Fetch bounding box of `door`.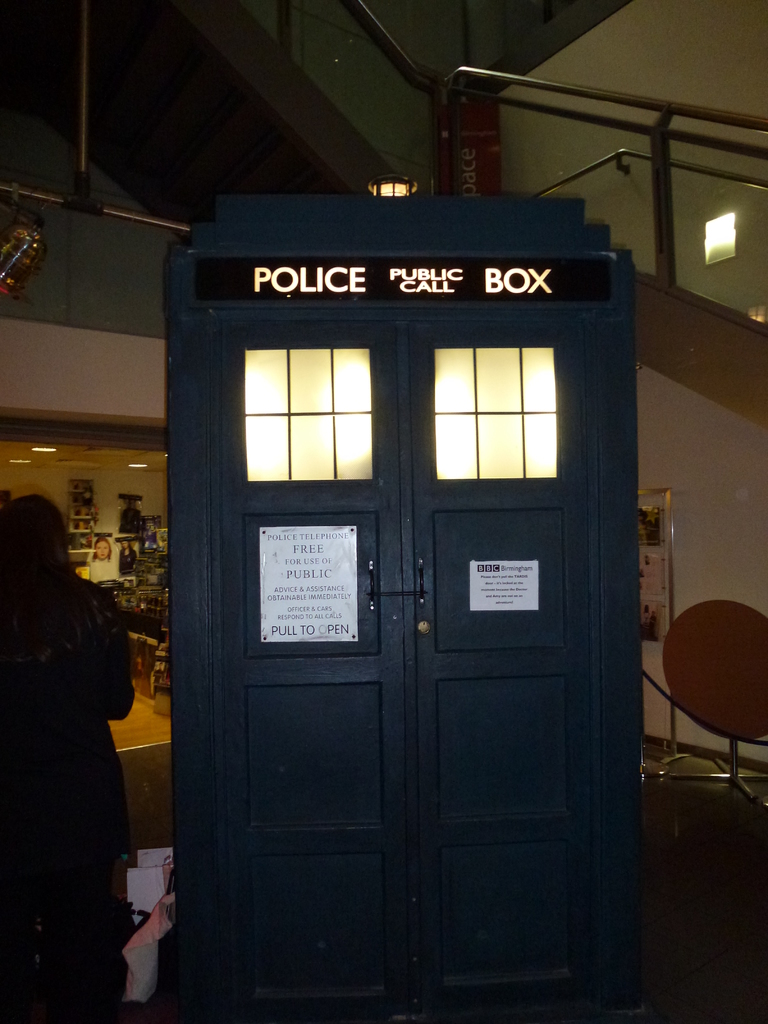
Bbox: (left=122, top=224, right=650, bottom=1007).
